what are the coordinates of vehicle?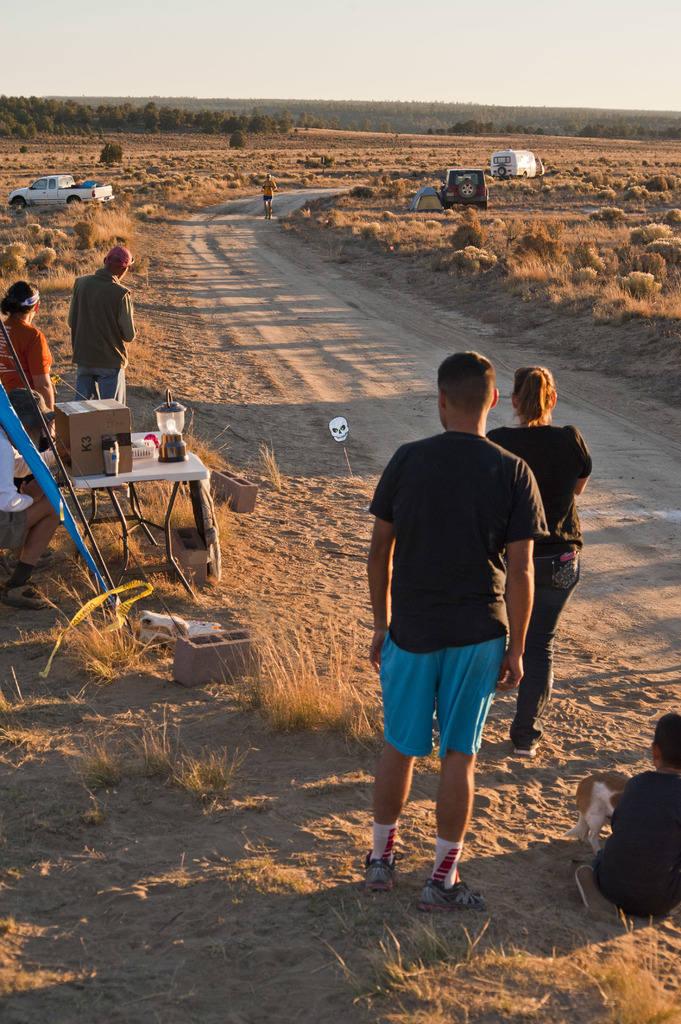
locate(8, 174, 116, 211).
